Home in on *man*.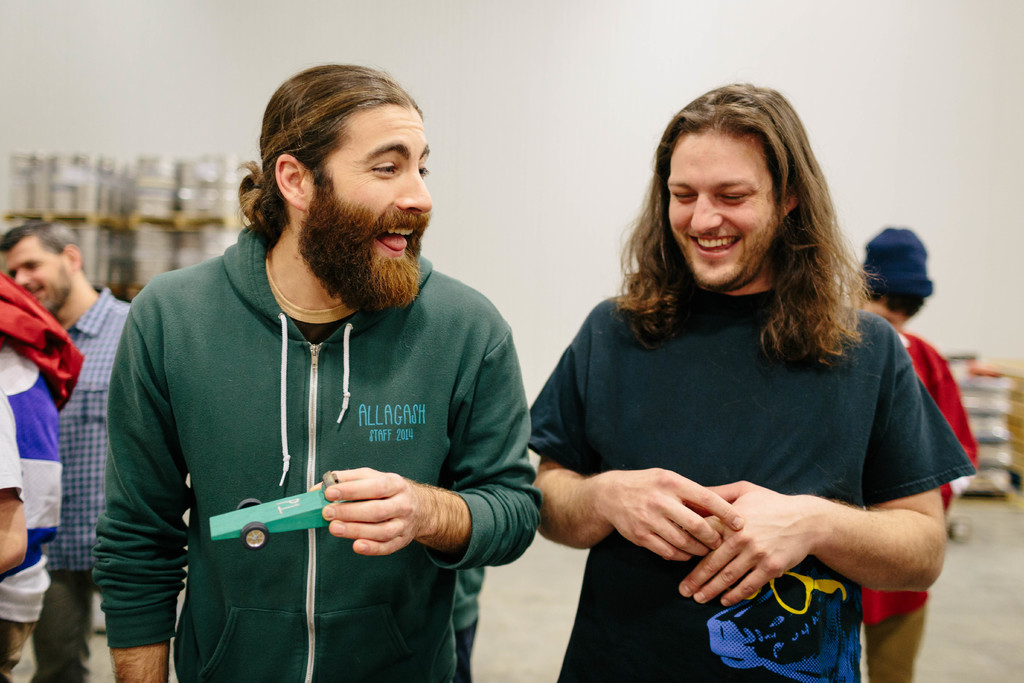
Homed in at <bbox>839, 222, 980, 682</bbox>.
